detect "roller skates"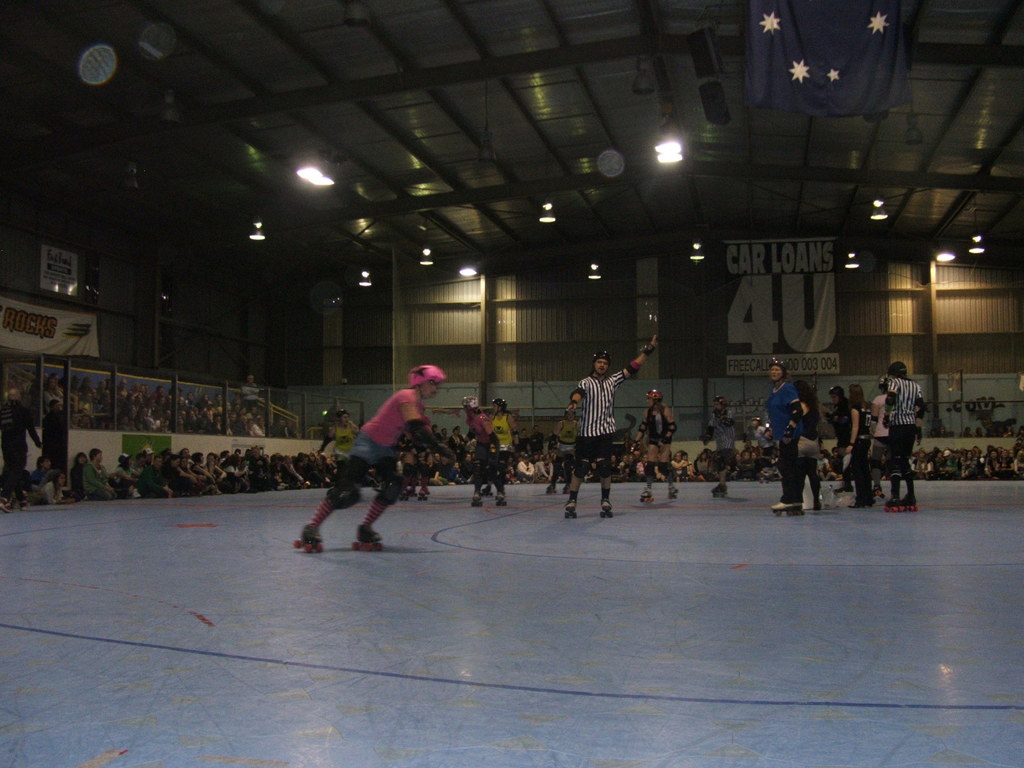
{"left": 481, "top": 482, "right": 492, "bottom": 498}
